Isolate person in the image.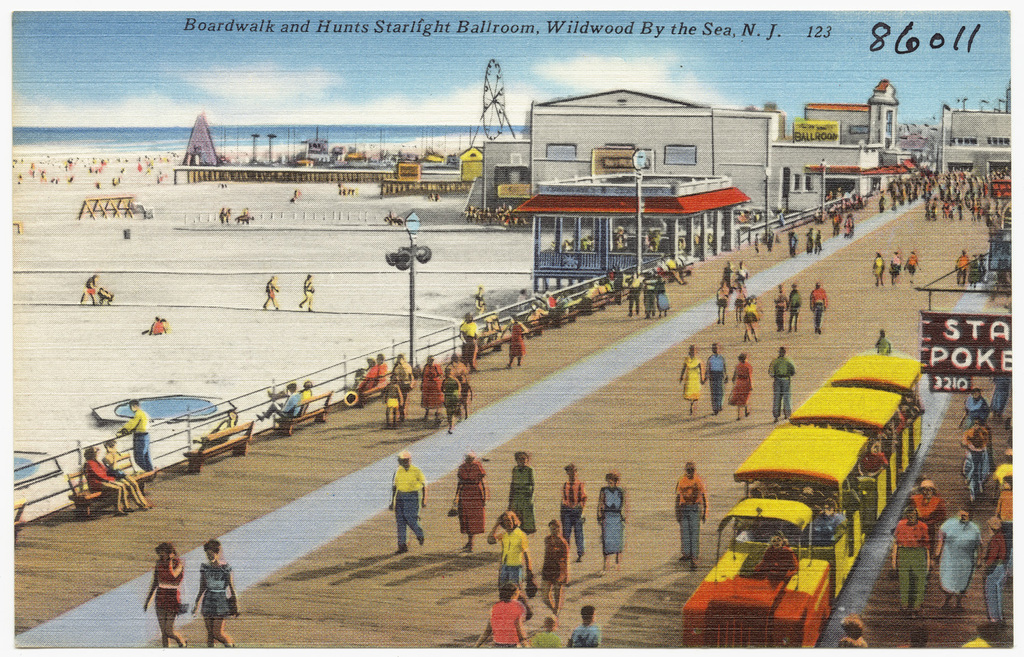
Isolated region: locate(743, 294, 759, 340).
